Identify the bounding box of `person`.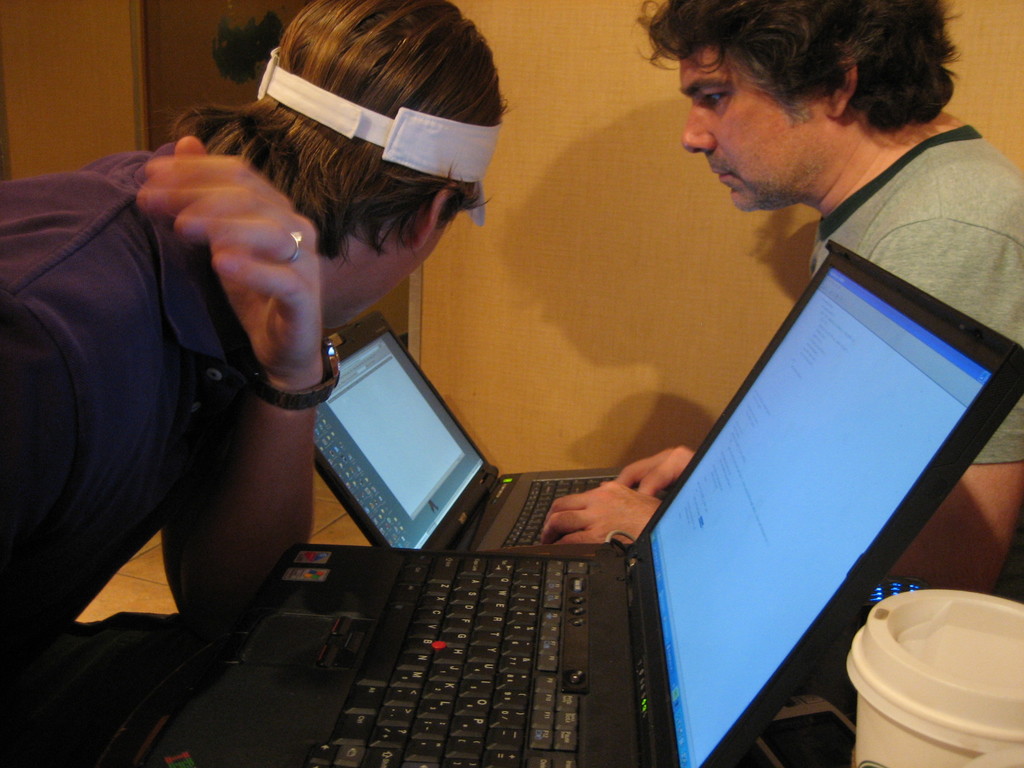
x1=540 y1=0 x2=1023 y2=605.
